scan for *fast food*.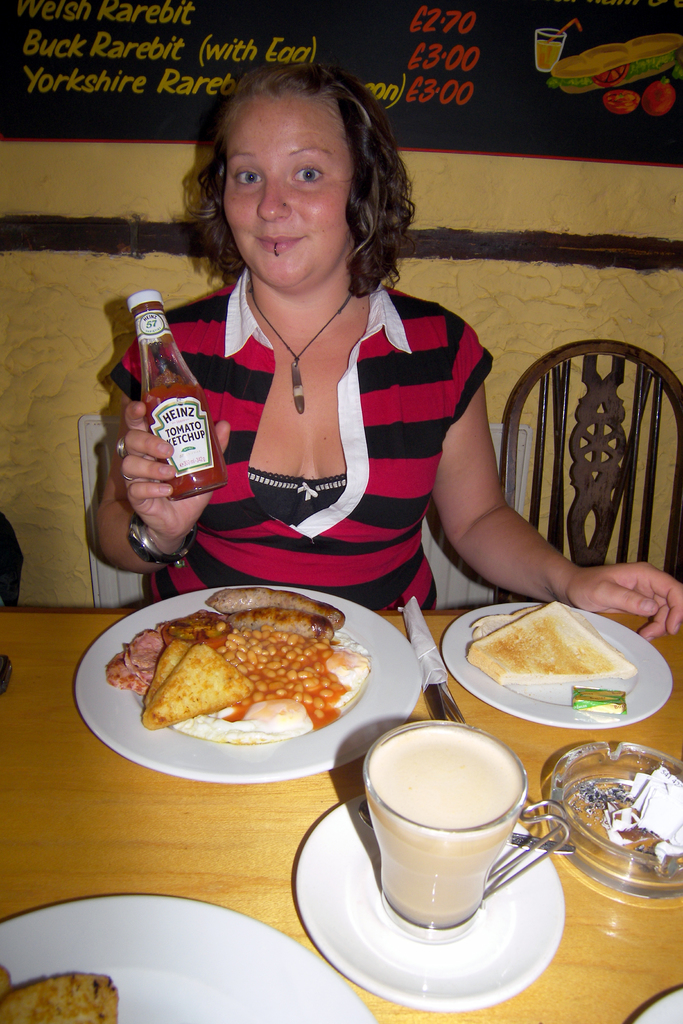
Scan result: select_region(457, 620, 639, 734).
